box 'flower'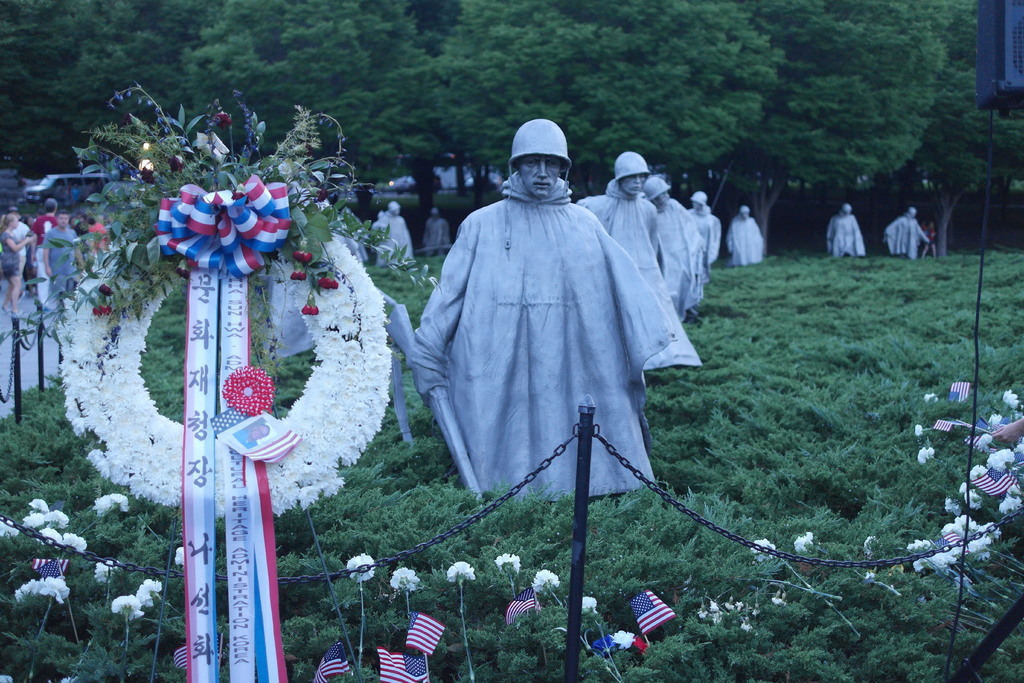
select_region(799, 531, 814, 555)
